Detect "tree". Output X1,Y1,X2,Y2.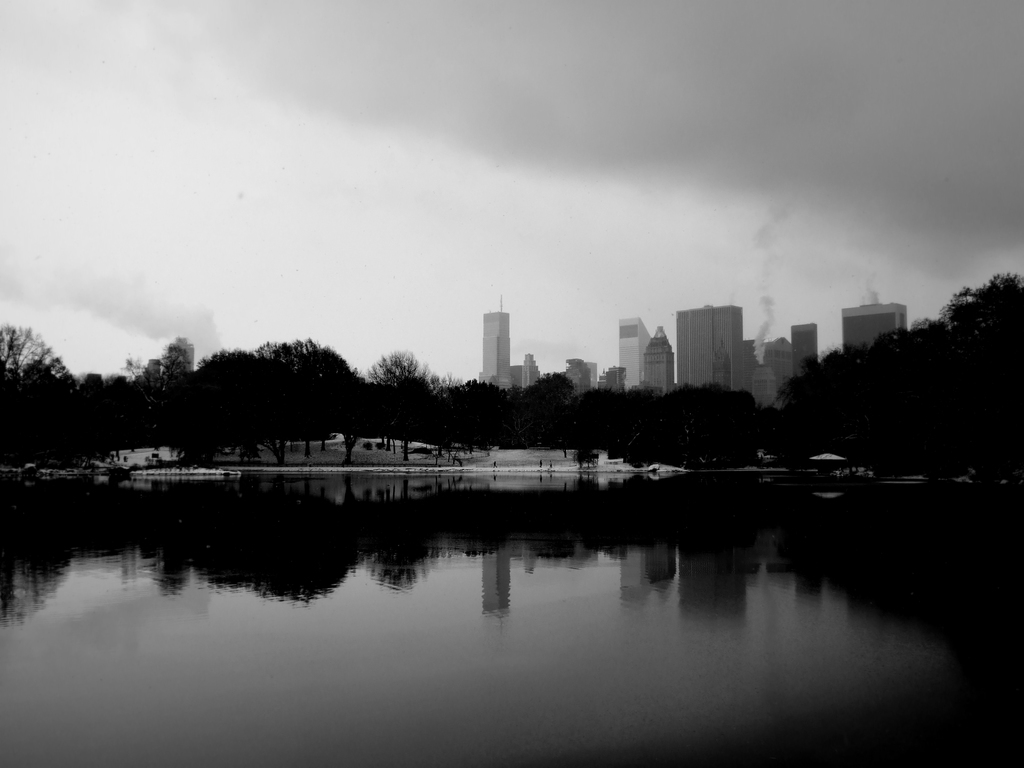
945,266,1023,491.
